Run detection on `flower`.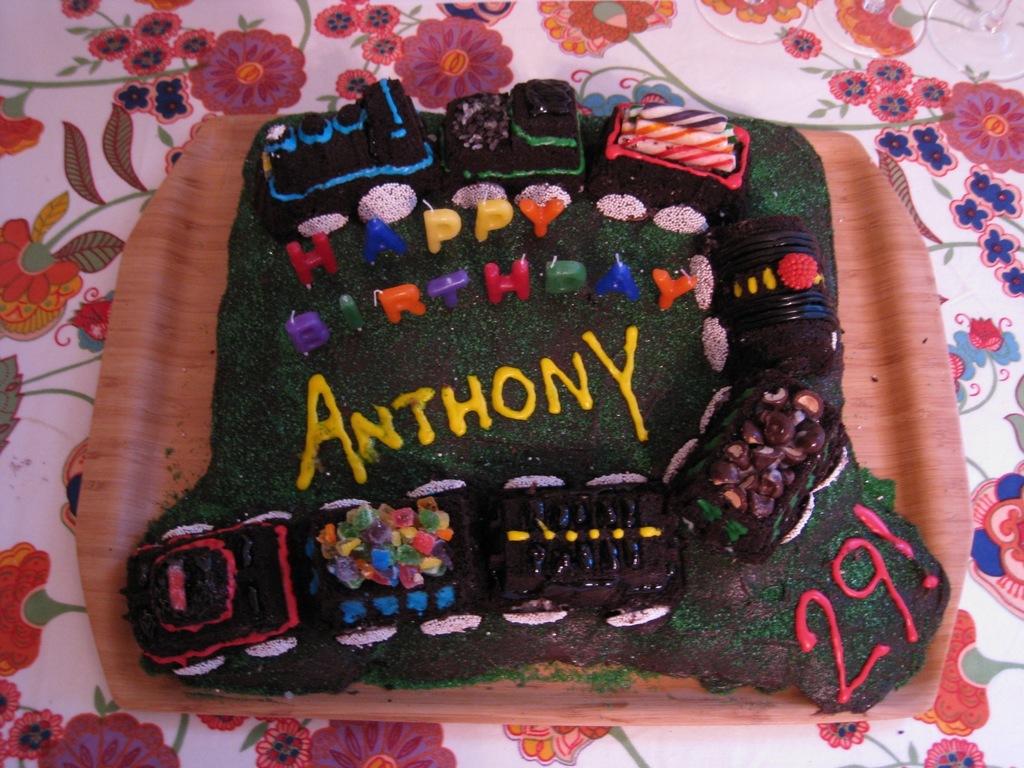
Result: {"left": 59, "top": 0, "right": 100, "bottom": 20}.
